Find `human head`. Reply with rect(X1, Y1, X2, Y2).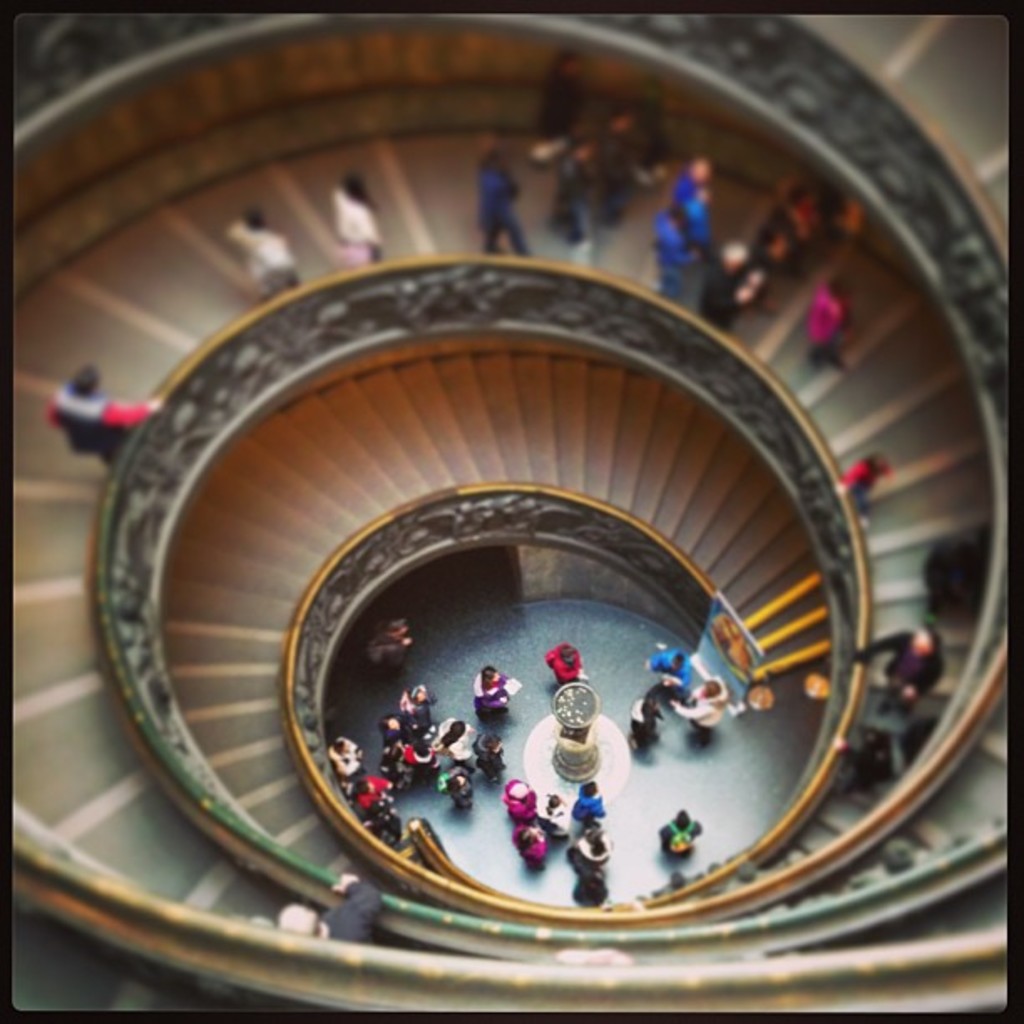
rect(542, 793, 561, 812).
